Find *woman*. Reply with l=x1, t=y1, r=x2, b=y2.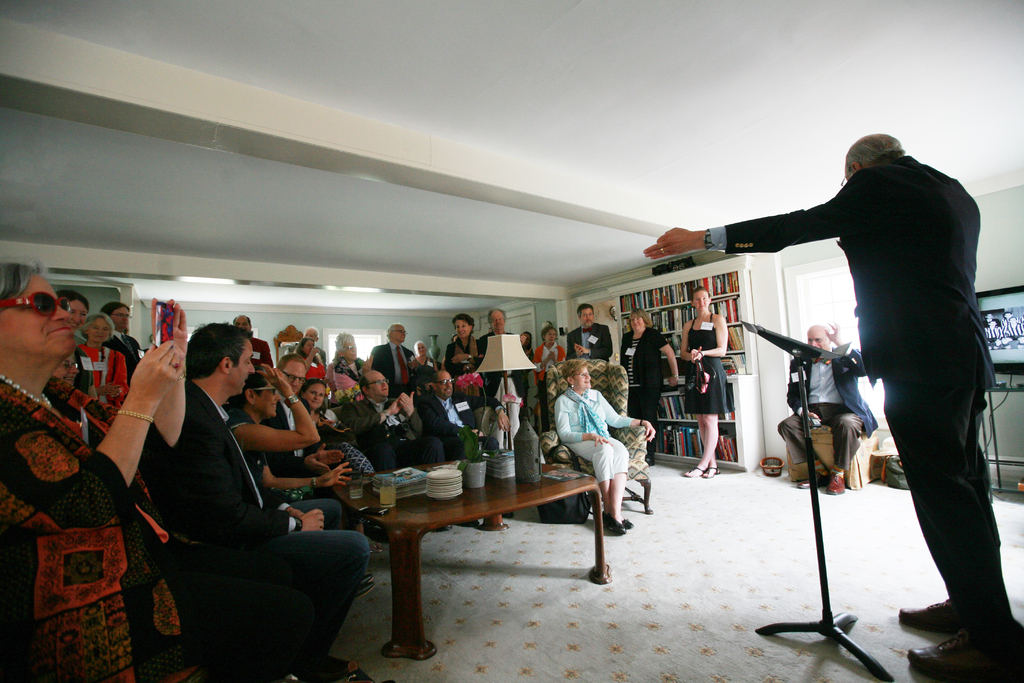
l=77, t=313, r=130, b=413.
